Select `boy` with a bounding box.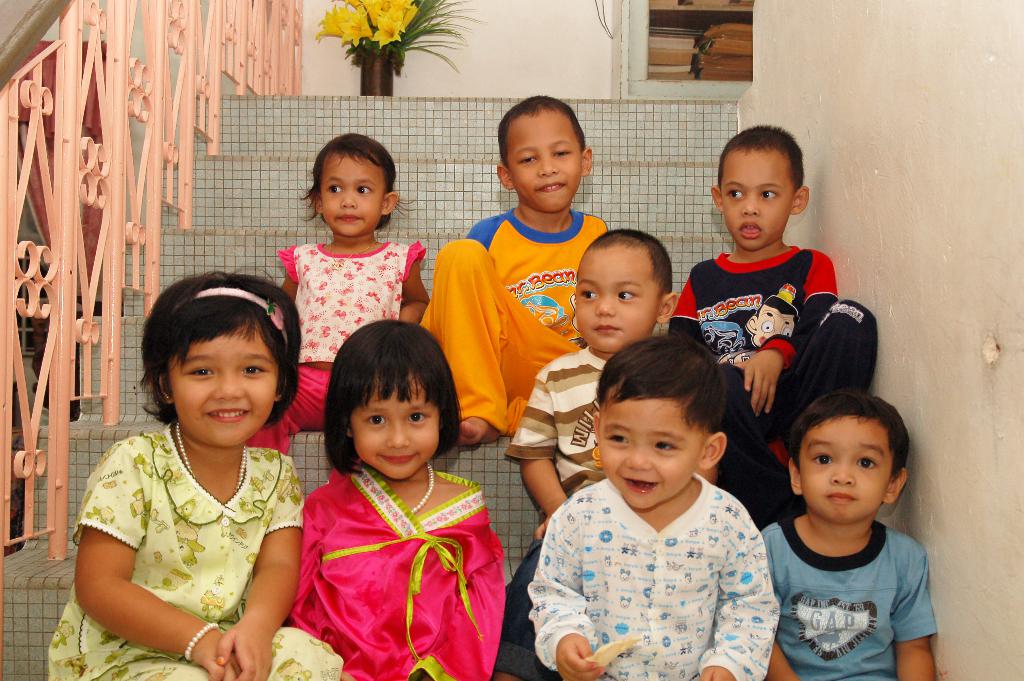
490/224/676/678.
